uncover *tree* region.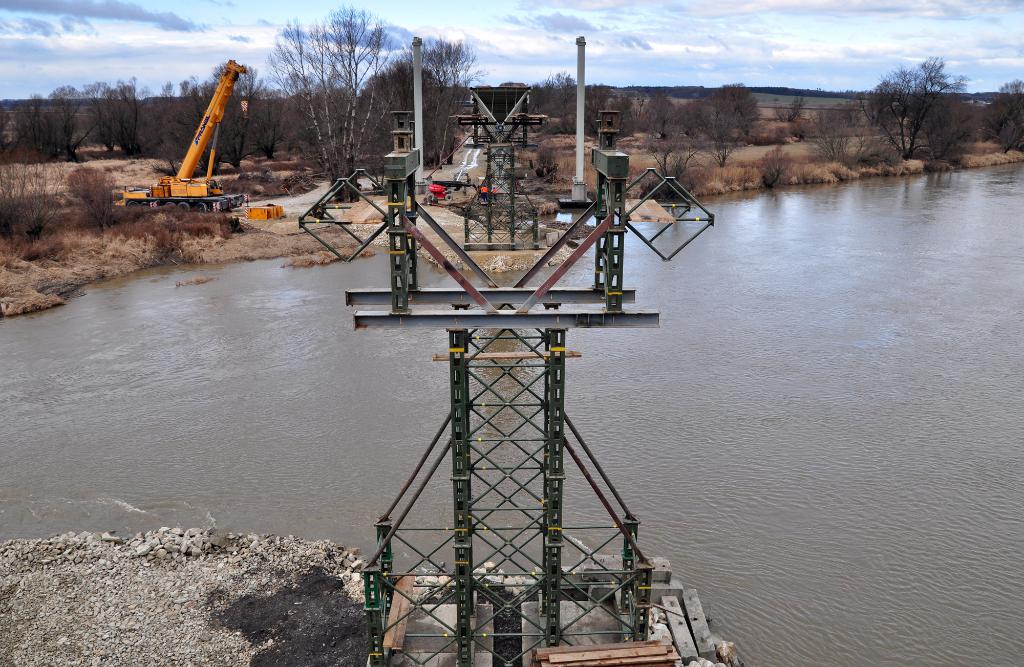
Uncovered: 980/78/1023/160.
